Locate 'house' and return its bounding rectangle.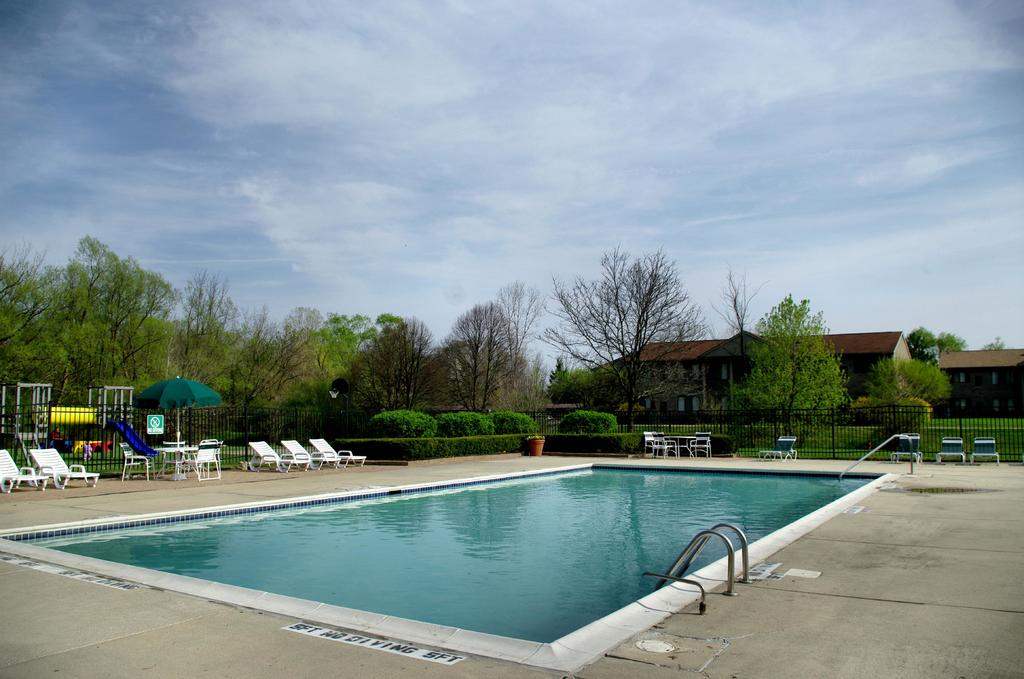
bbox(939, 342, 1023, 412).
